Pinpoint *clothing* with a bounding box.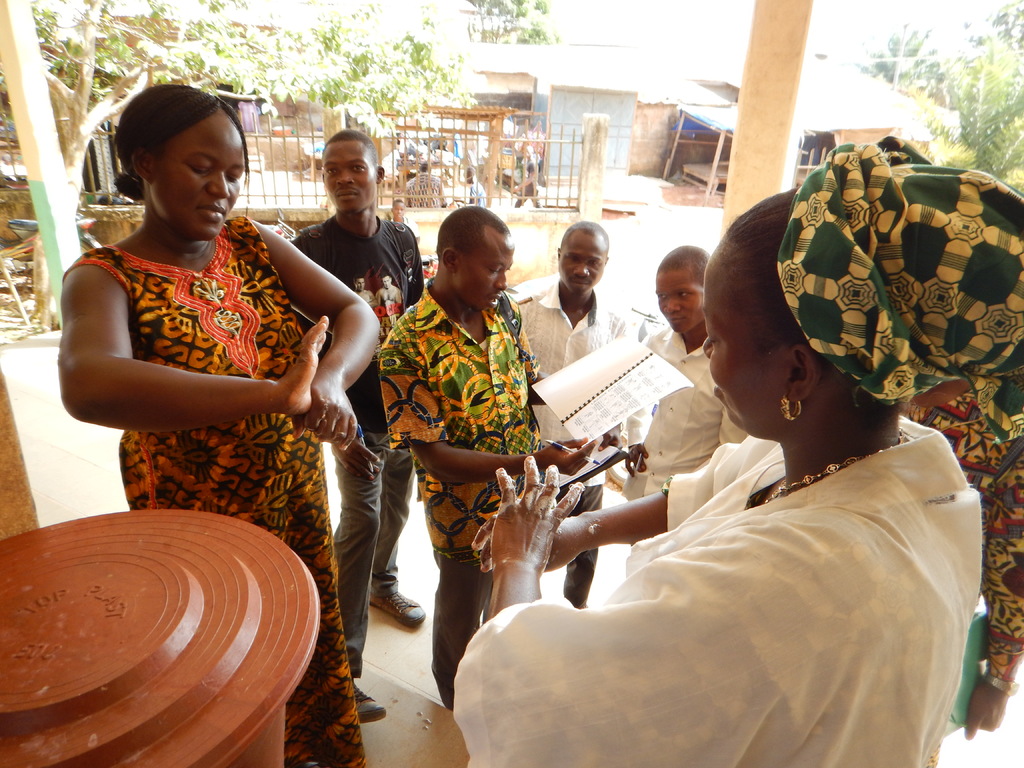
bbox=[290, 214, 424, 683].
